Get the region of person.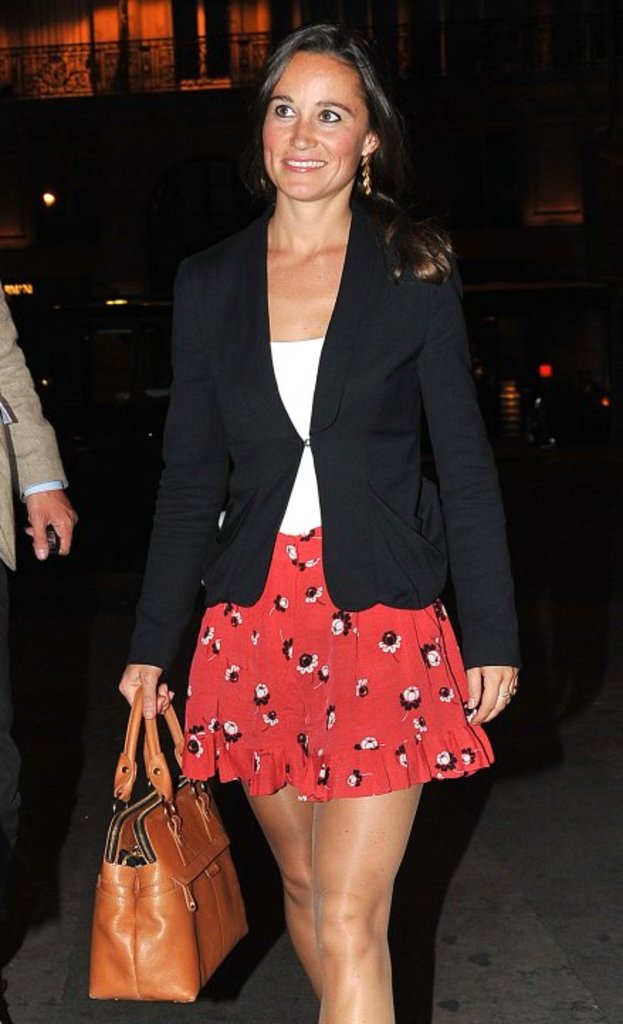
rect(0, 266, 84, 849).
